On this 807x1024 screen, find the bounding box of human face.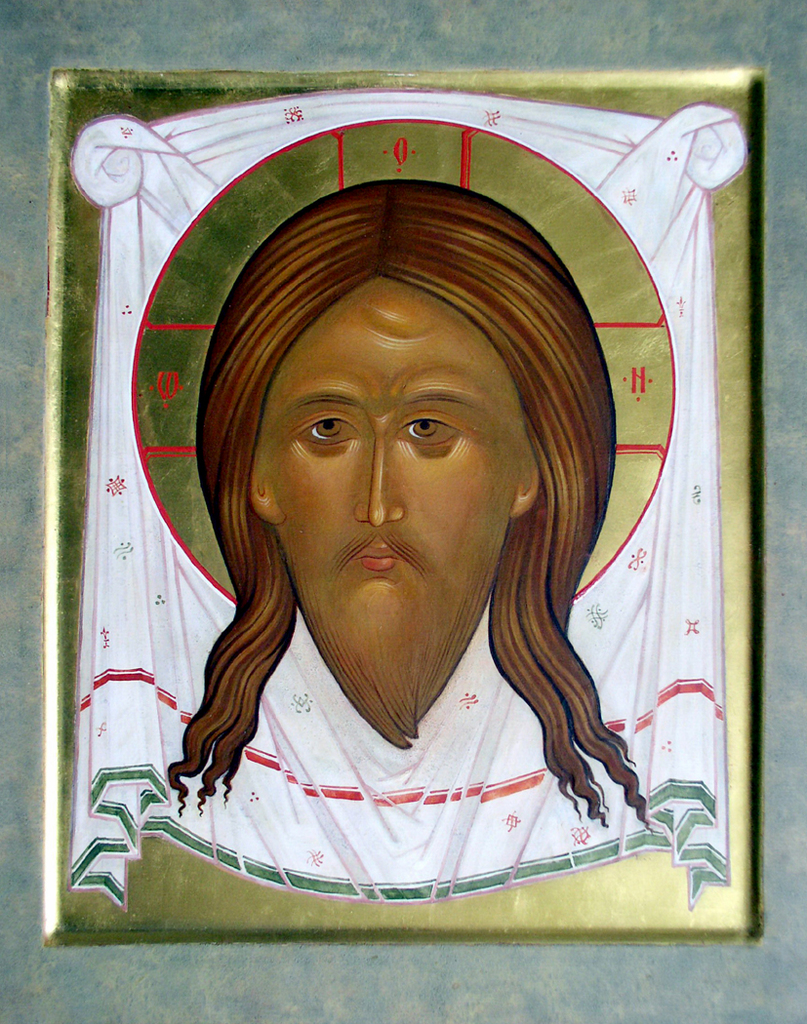
Bounding box: [left=261, top=271, right=509, bottom=670].
